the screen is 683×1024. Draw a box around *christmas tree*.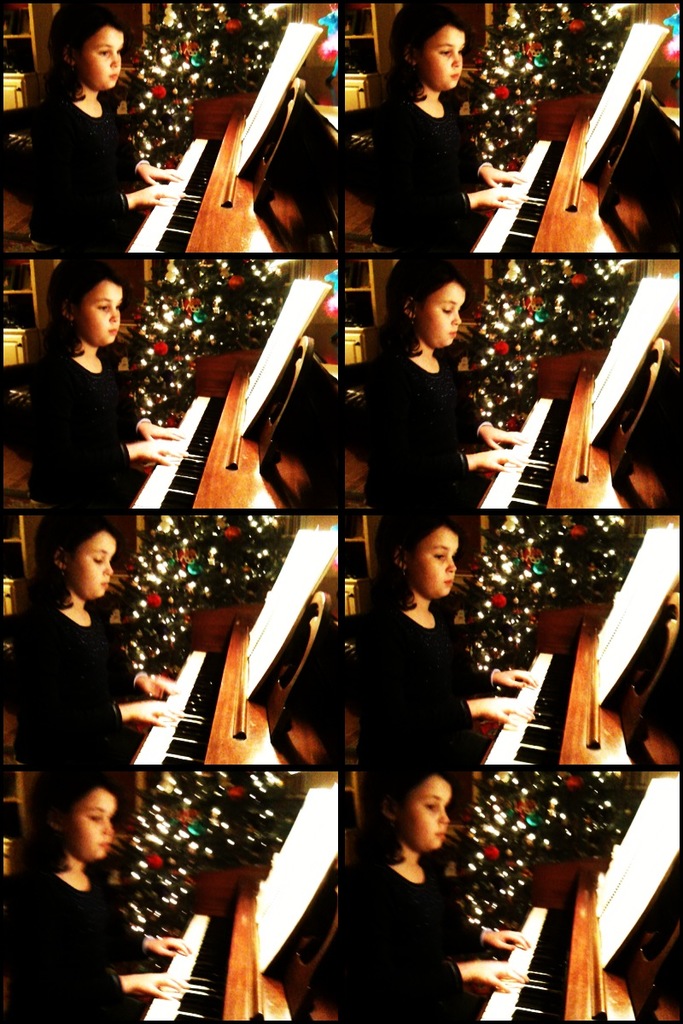
(570, 767, 641, 864).
